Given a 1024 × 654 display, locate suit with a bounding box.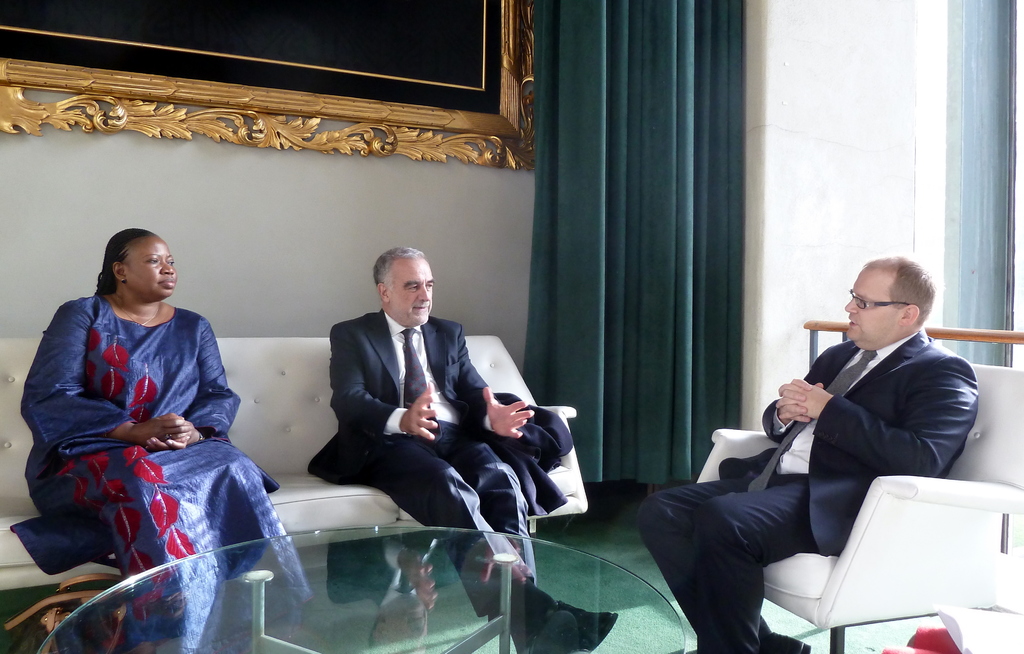
Located: pyautogui.locateOnScreen(632, 322, 982, 653).
